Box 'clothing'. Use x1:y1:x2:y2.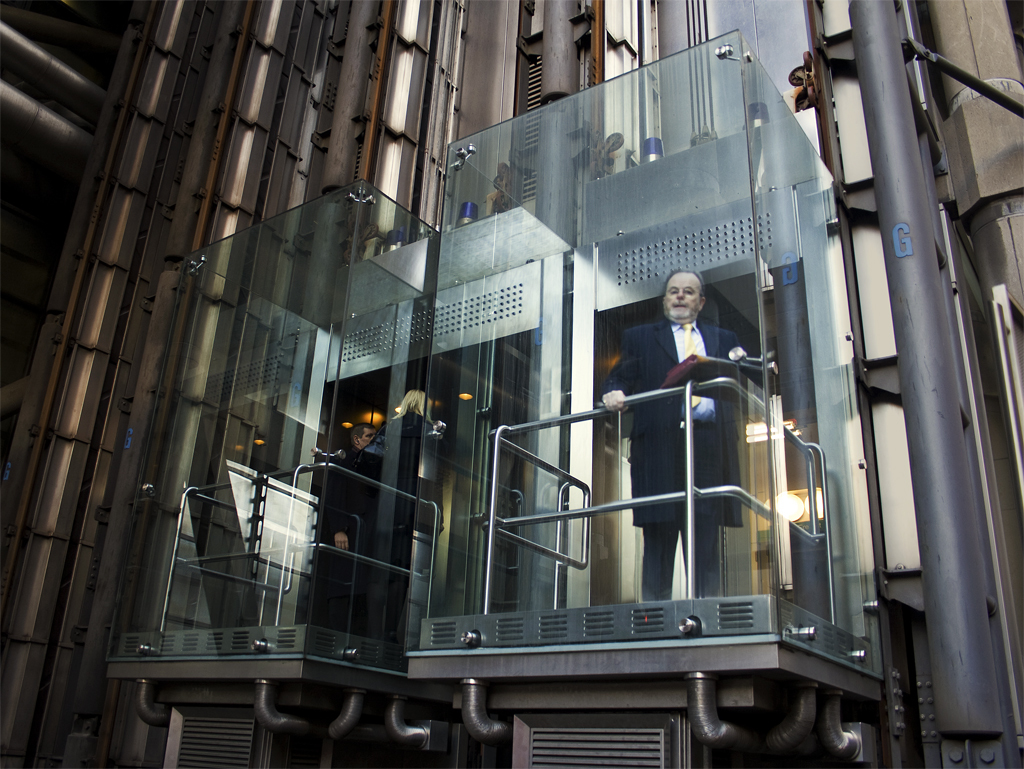
579:305:747:595.
